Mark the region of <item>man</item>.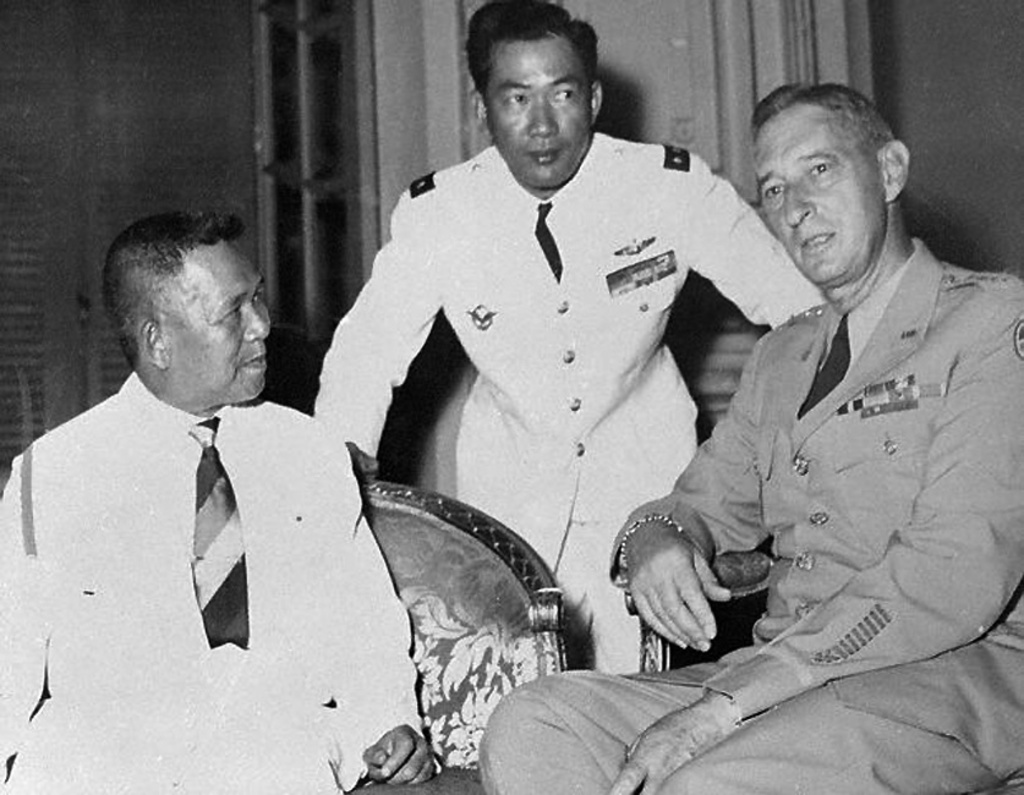
Region: bbox=(481, 80, 1023, 794).
